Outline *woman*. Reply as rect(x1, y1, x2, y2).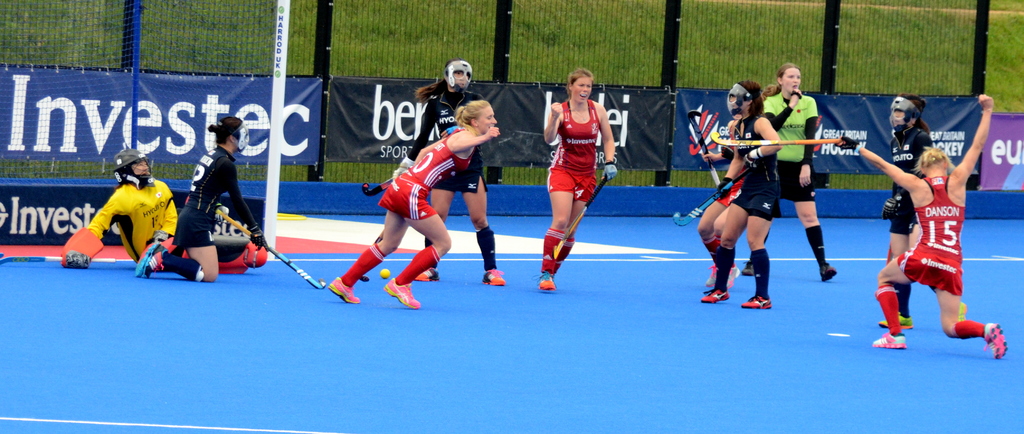
rect(745, 59, 834, 278).
